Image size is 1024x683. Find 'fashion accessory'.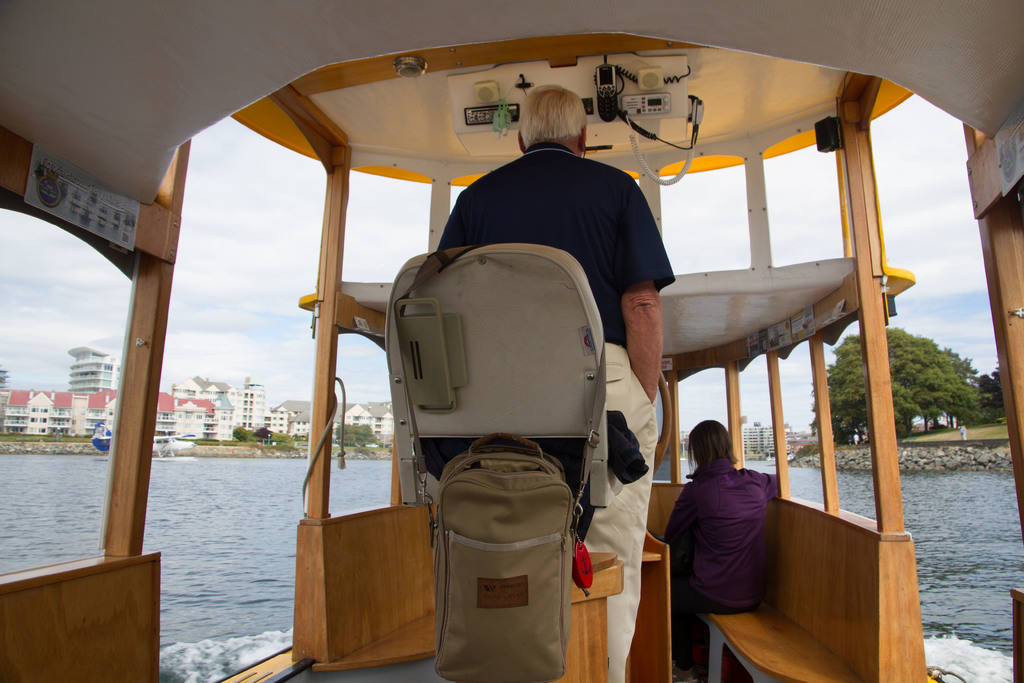
BBox(433, 246, 609, 682).
